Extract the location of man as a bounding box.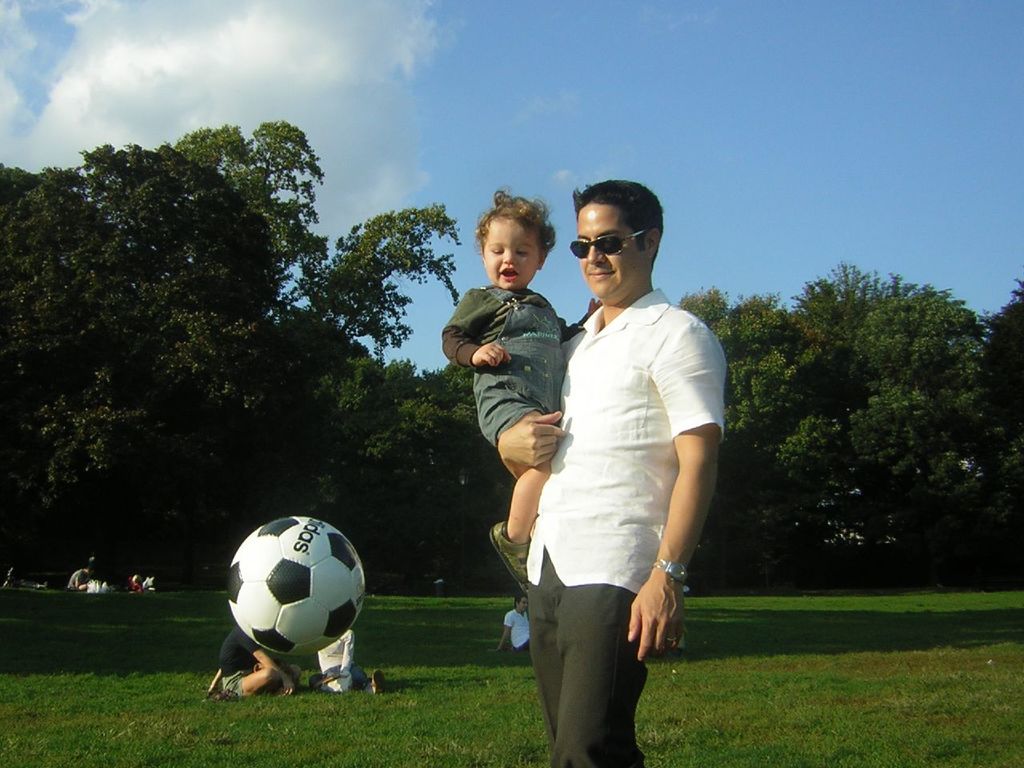
66 563 96 594.
